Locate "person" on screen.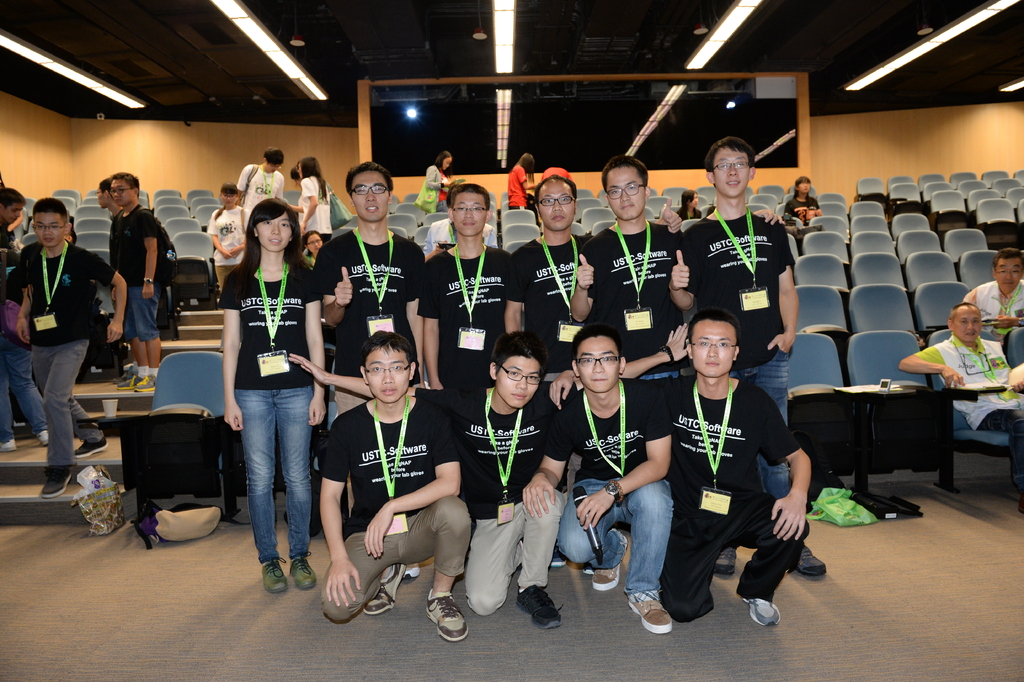
On screen at detection(17, 199, 128, 494).
